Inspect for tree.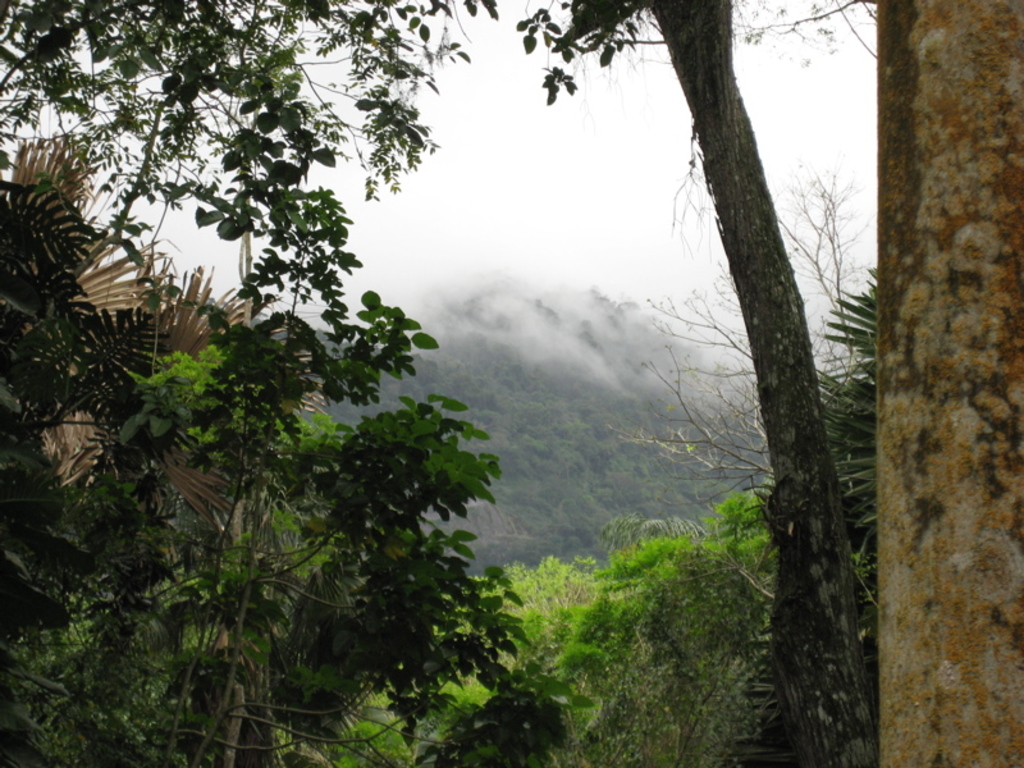
Inspection: (516,0,878,767).
